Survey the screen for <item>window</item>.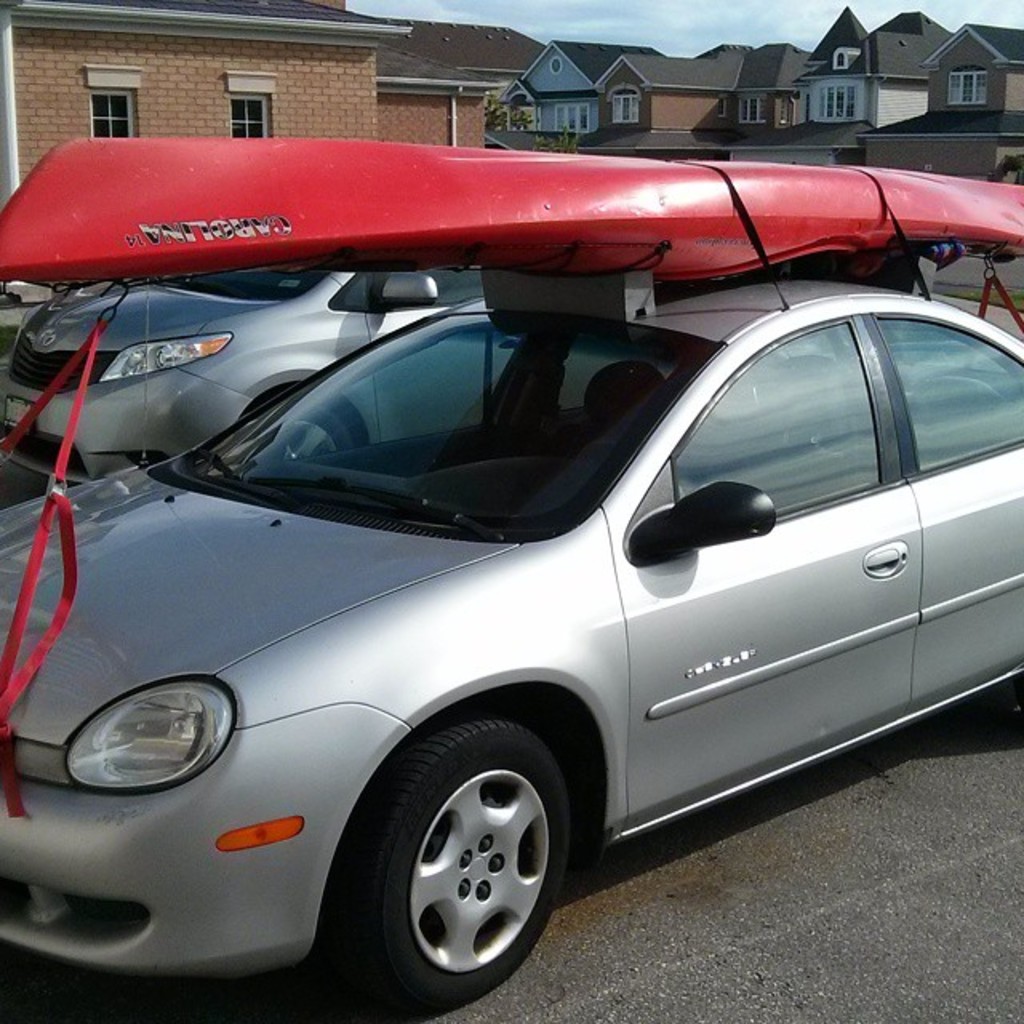
Survey found: <box>229,90,275,142</box>.
